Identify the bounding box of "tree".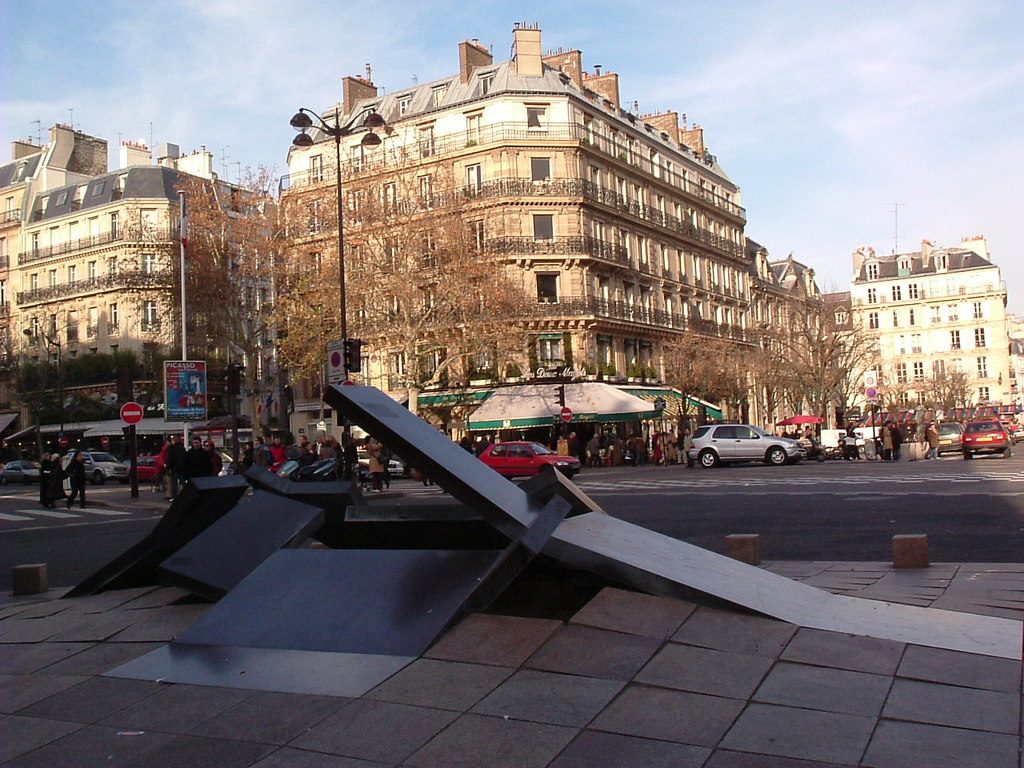
bbox=(115, 164, 318, 454).
